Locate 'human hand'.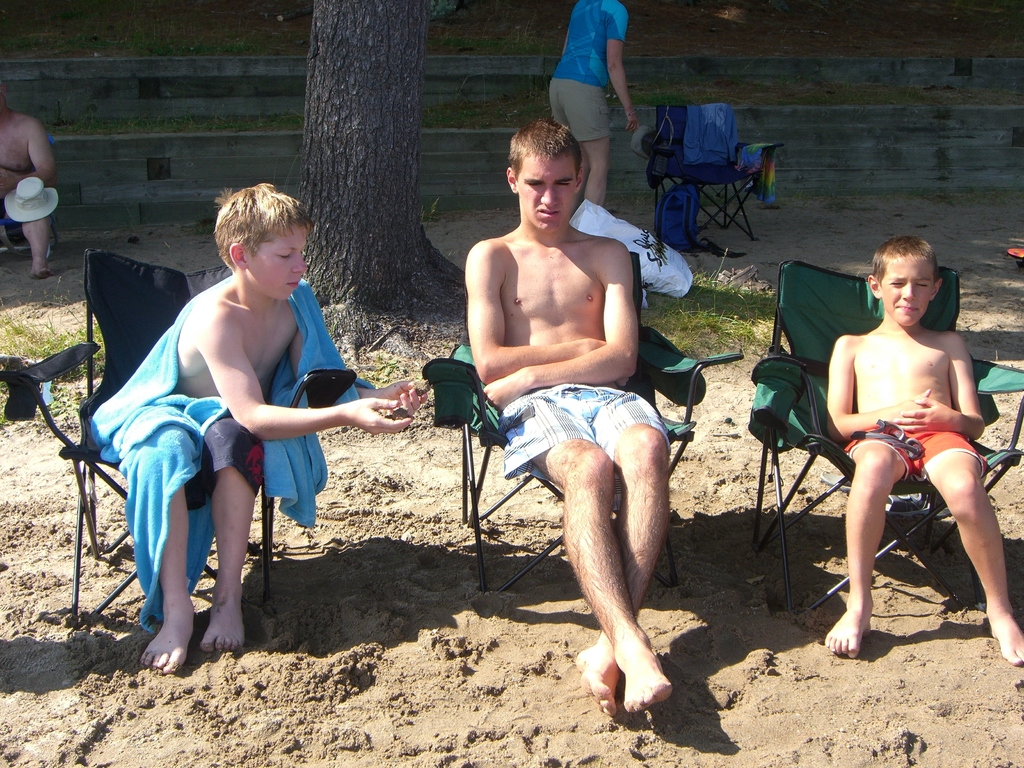
Bounding box: select_region(378, 378, 433, 415).
